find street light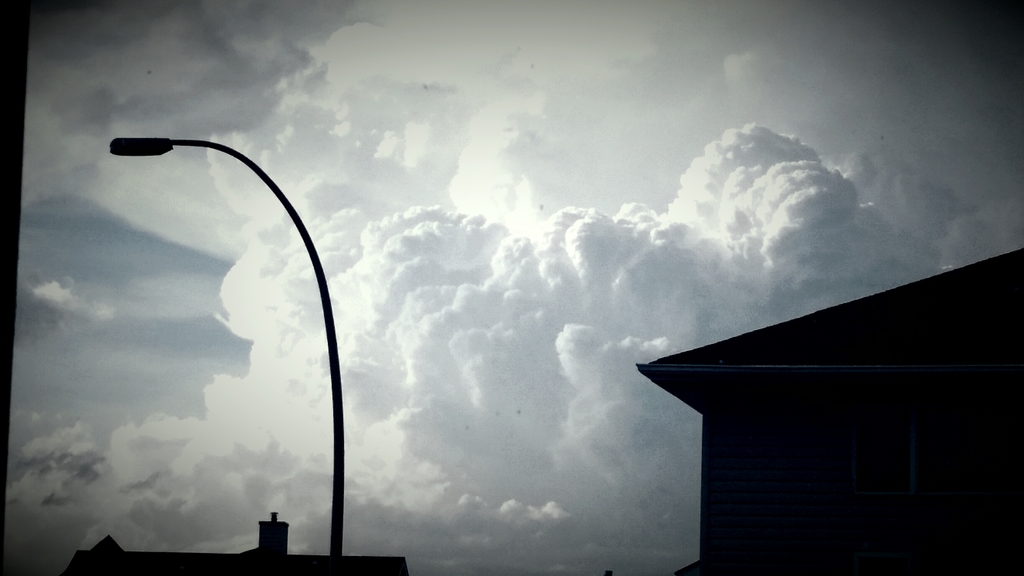
<bbox>126, 108, 338, 575</bbox>
